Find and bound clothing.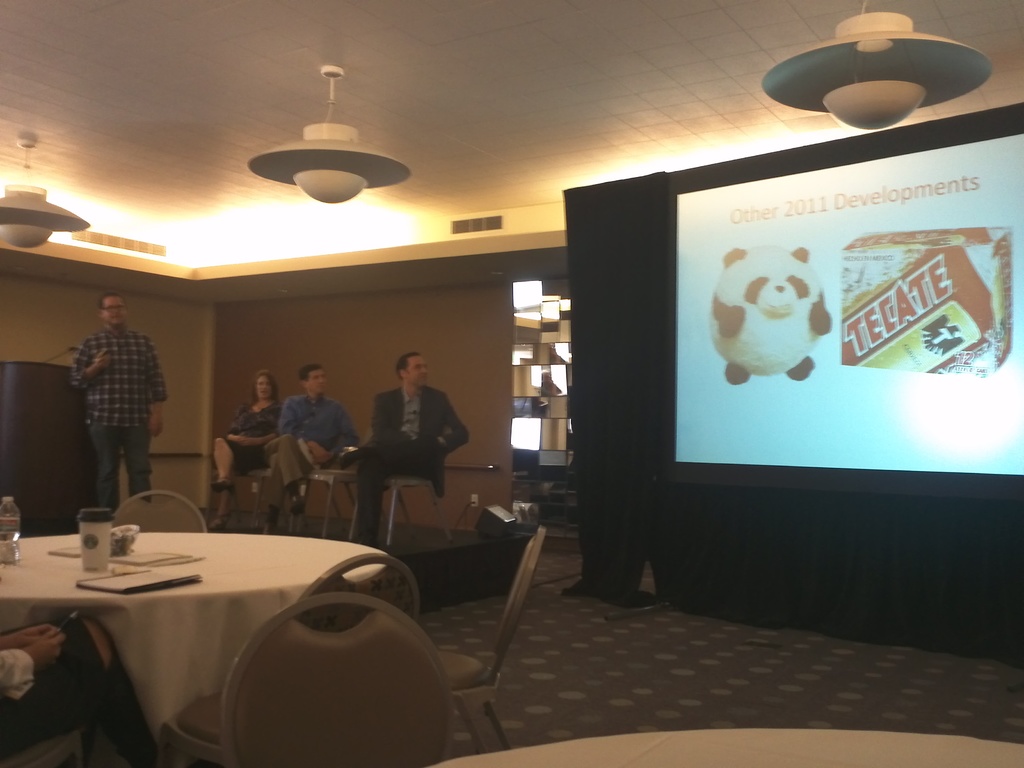
Bound: [left=74, top=327, right=168, bottom=503].
